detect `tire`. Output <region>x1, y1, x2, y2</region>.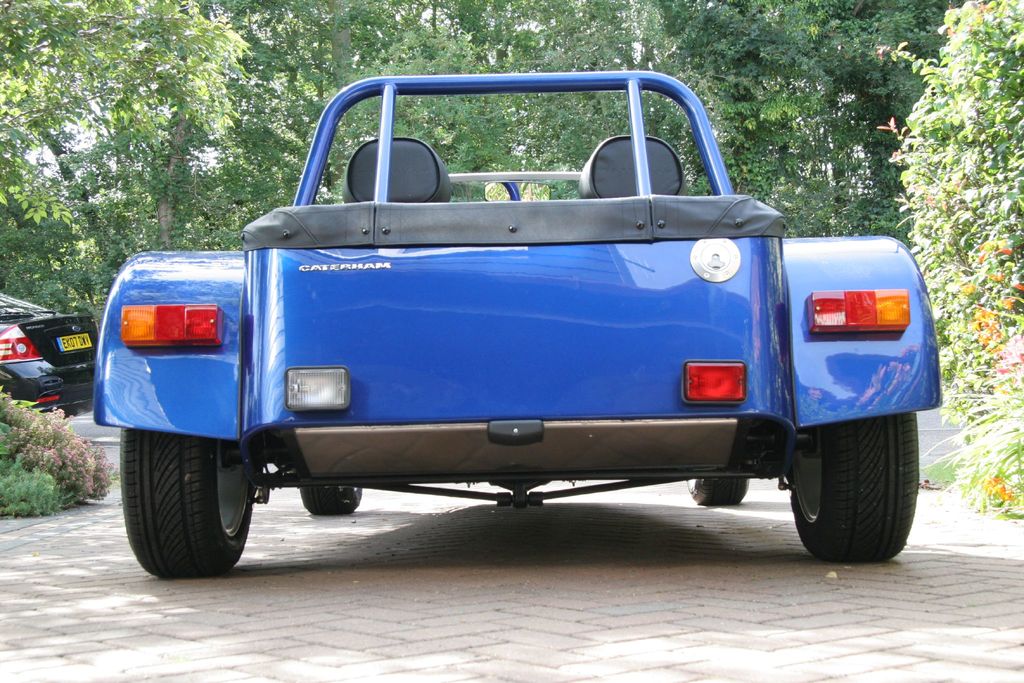
<region>300, 485, 361, 513</region>.
